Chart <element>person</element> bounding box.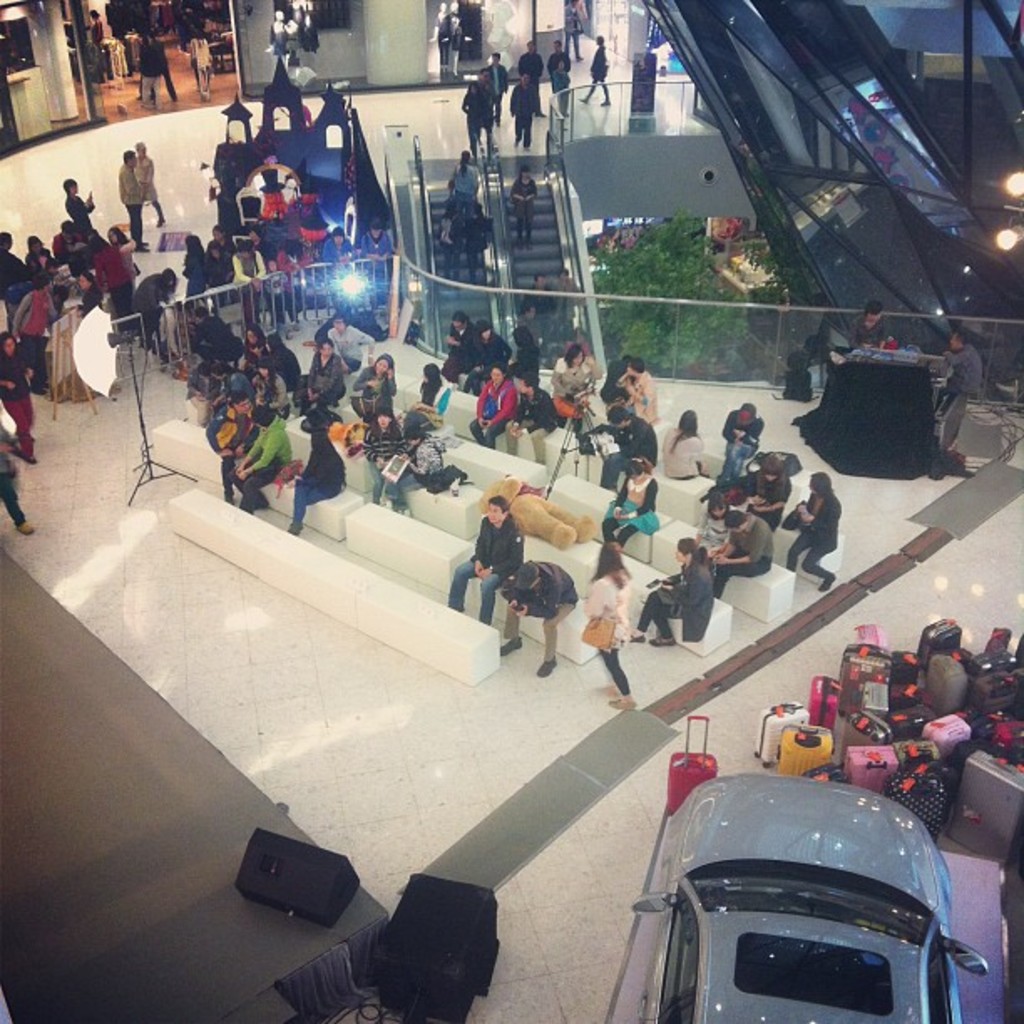
Charted: left=448, top=495, right=524, bottom=624.
